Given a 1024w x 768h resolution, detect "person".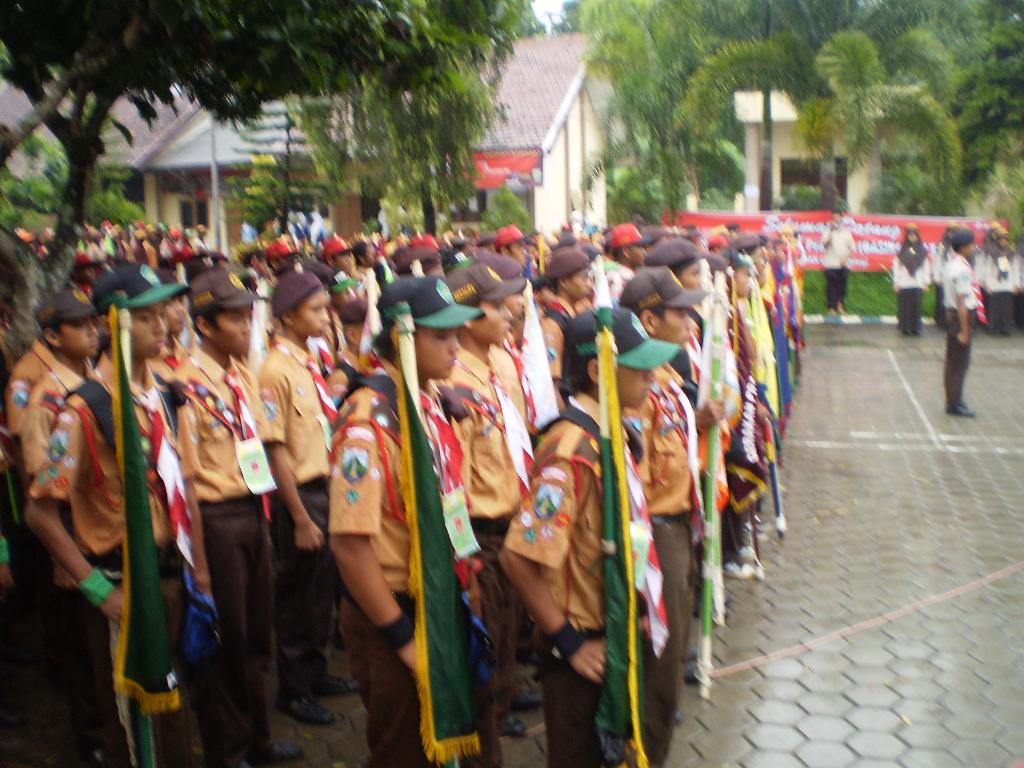
bbox=(886, 218, 925, 336).
